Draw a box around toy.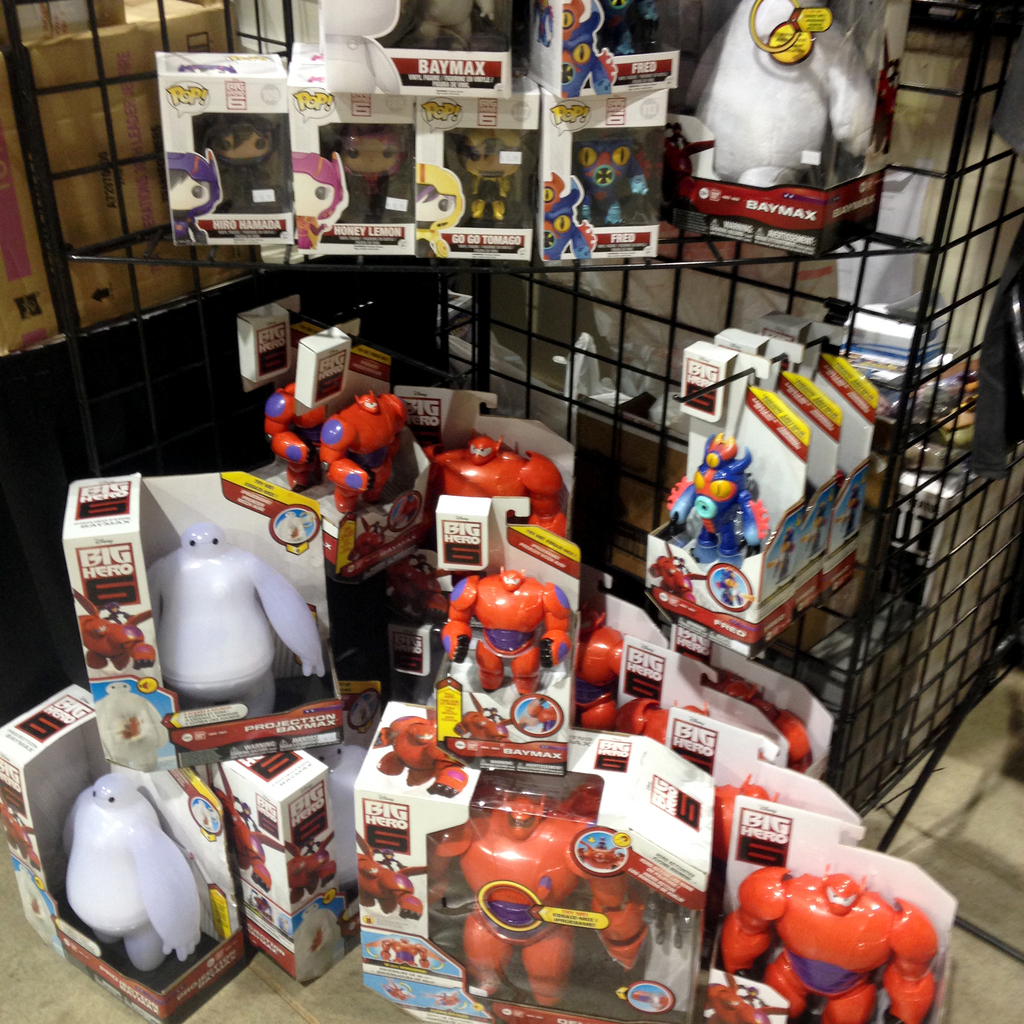
l=351, t=827, r=430, b=929.
